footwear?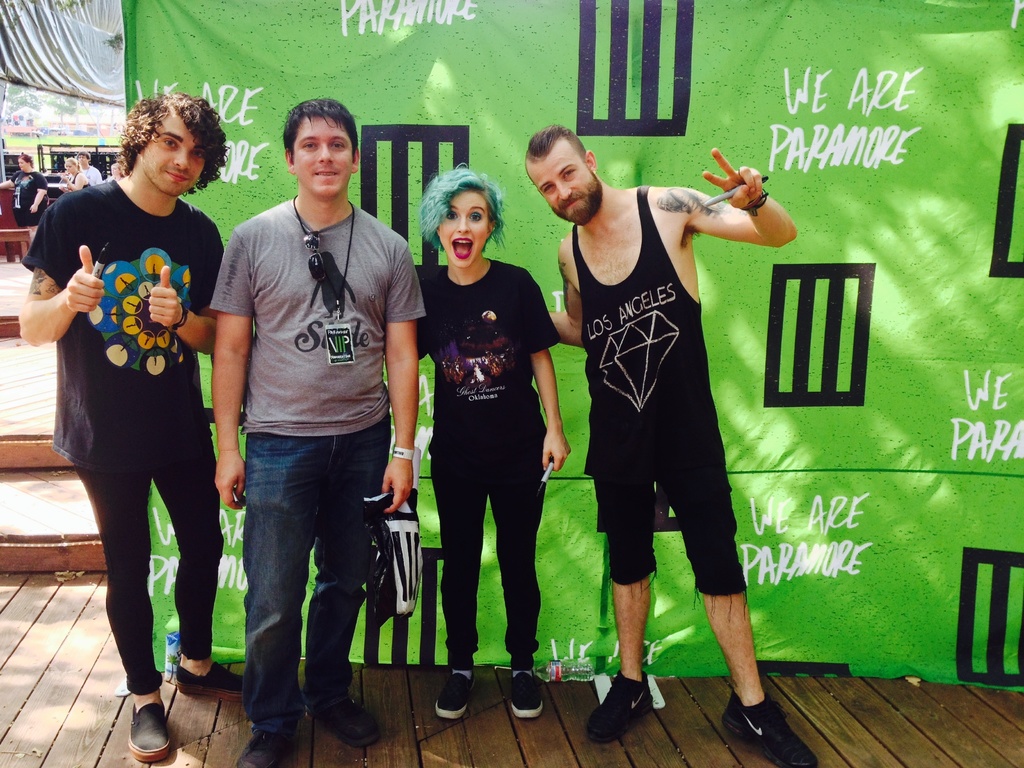
x1=436, y1=671, x2=480, y2=722
